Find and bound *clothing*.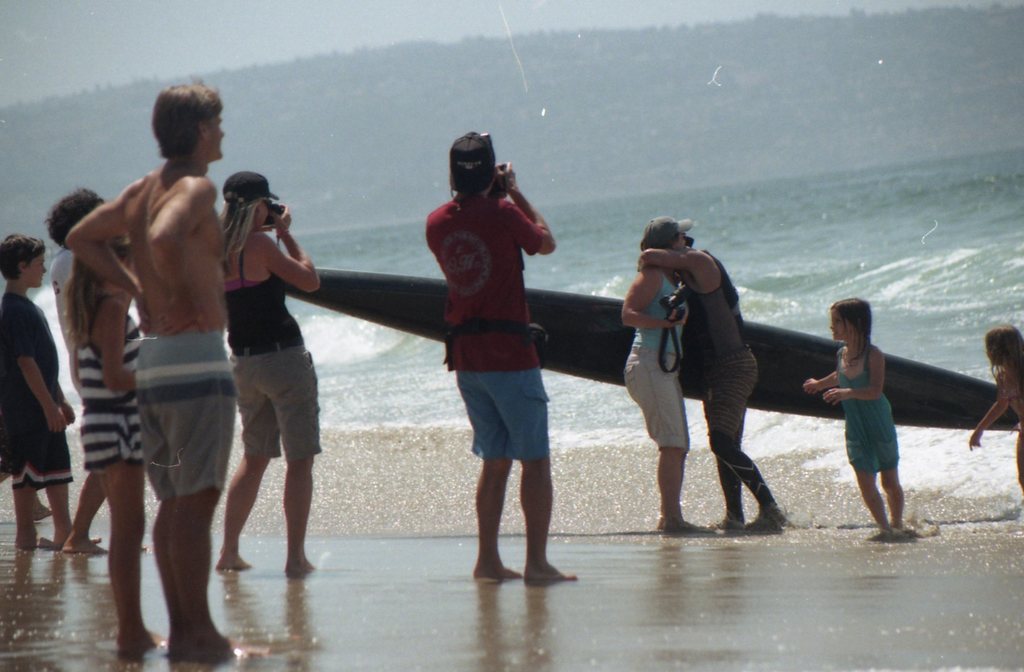
Bound: 680, 246, 758, 442.
